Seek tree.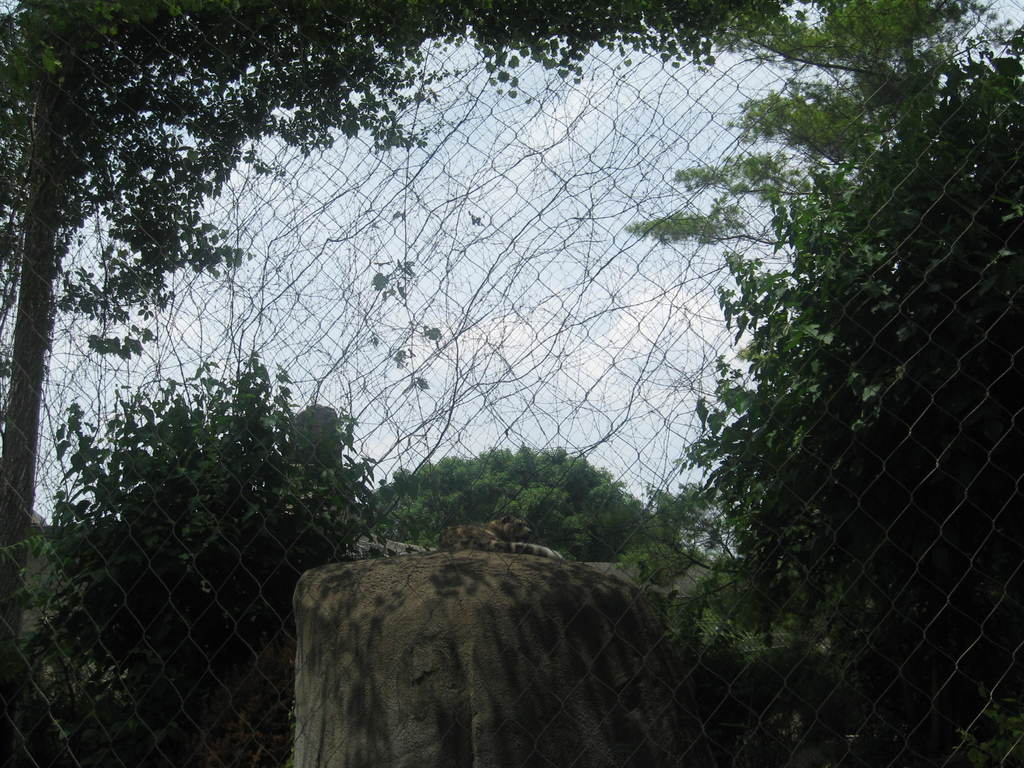
Rect(663, 0, 1023, 767).
